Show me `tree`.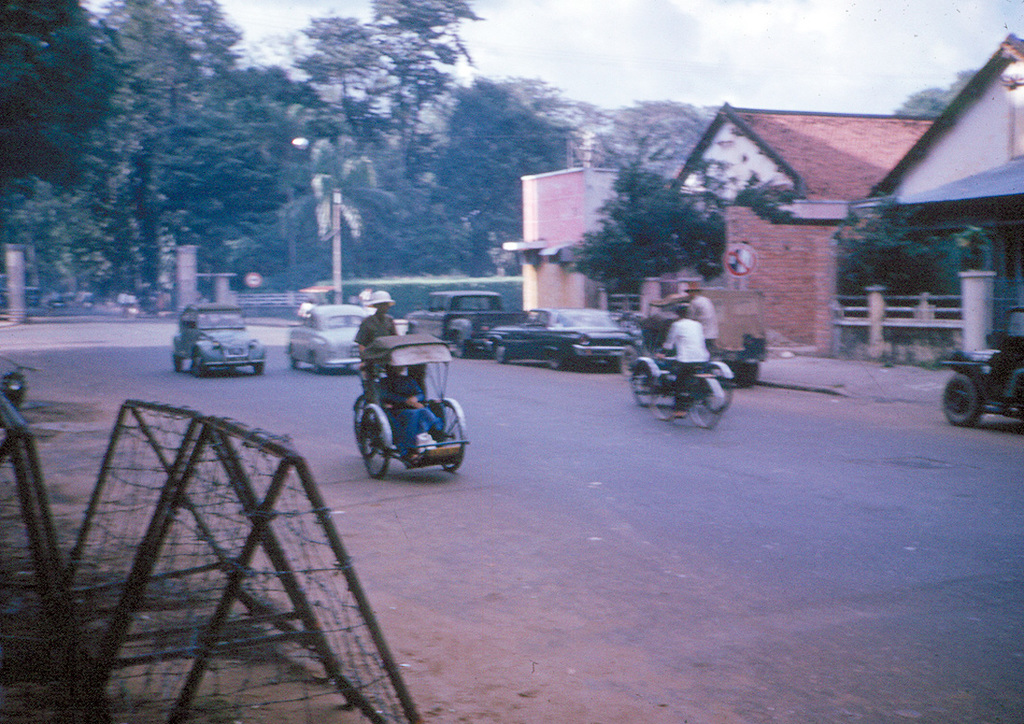
`tree` is here: detection(820, 203, 991, 380).
